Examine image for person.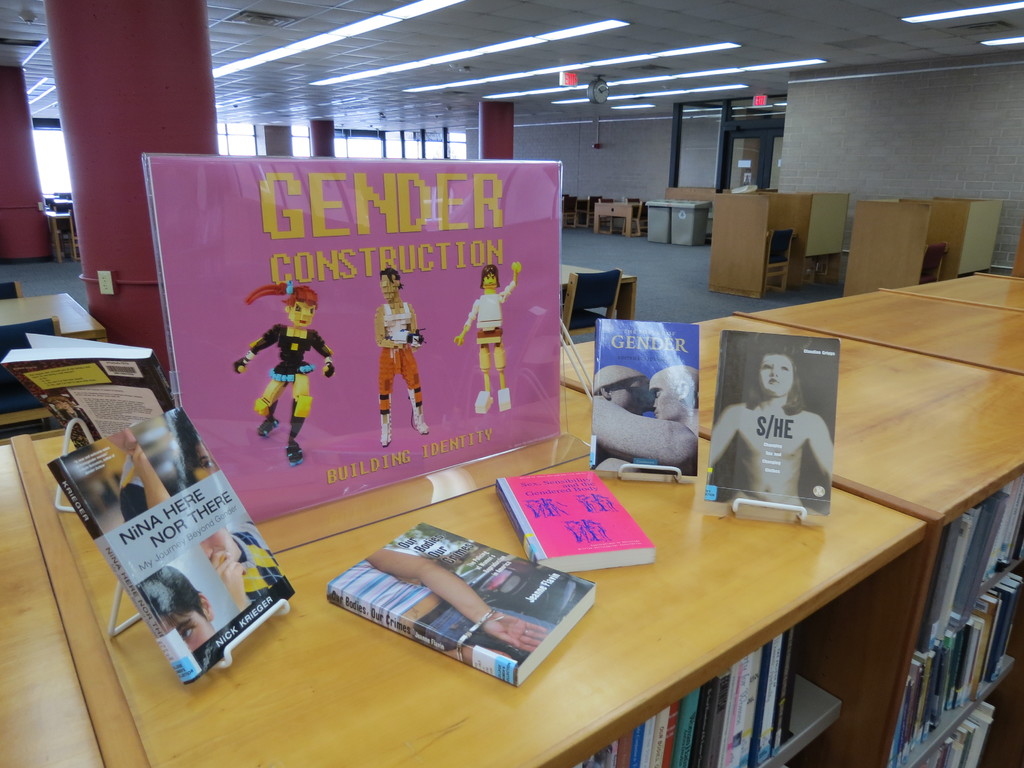
Examination result: [left=174, top=416, right=220, bottom=483].
